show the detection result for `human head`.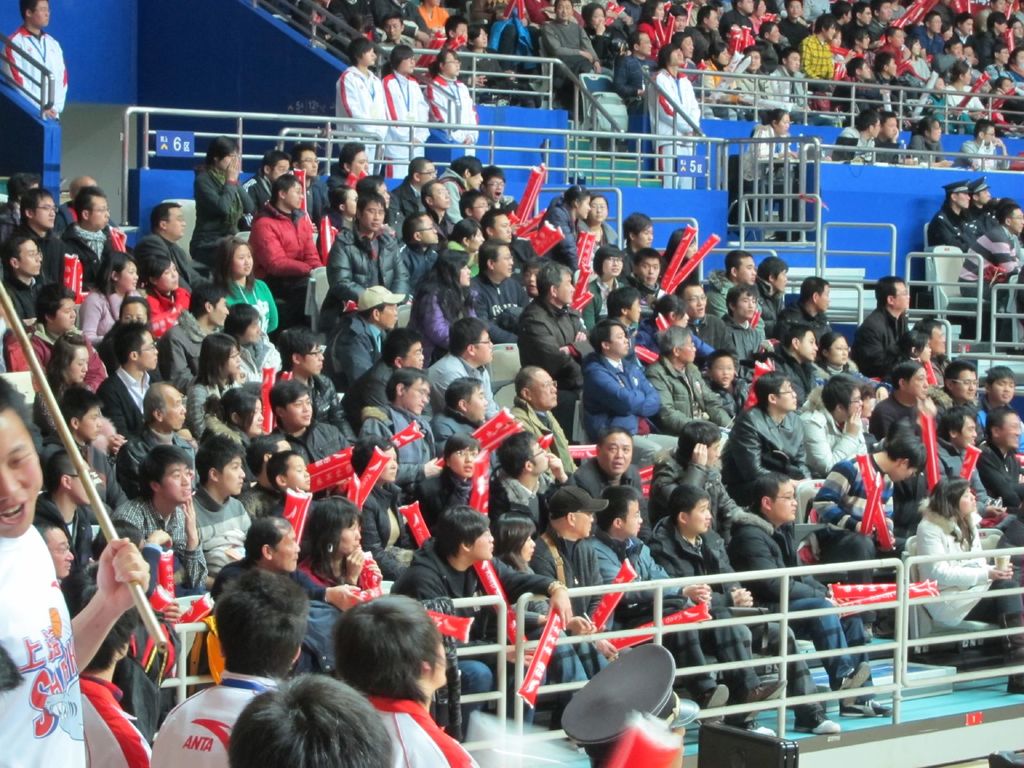
[left=640, top=0, right=665, bottom=27].
